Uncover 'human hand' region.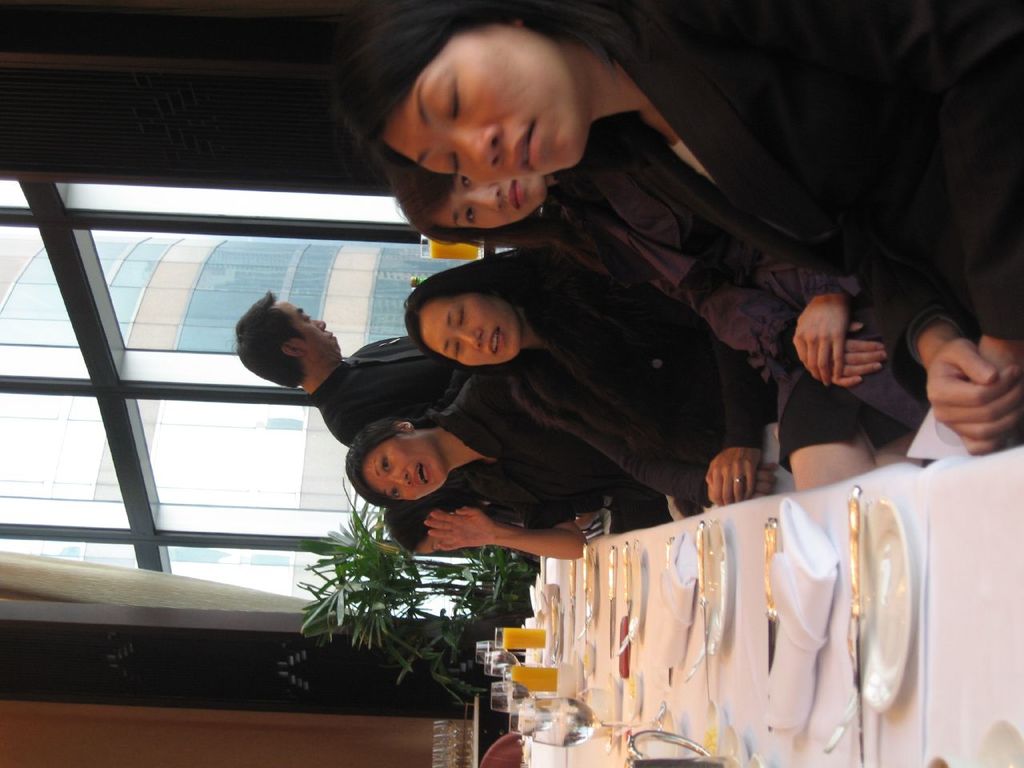
Uncovered: x1=424, y1=536, x2=442, y2=554.
